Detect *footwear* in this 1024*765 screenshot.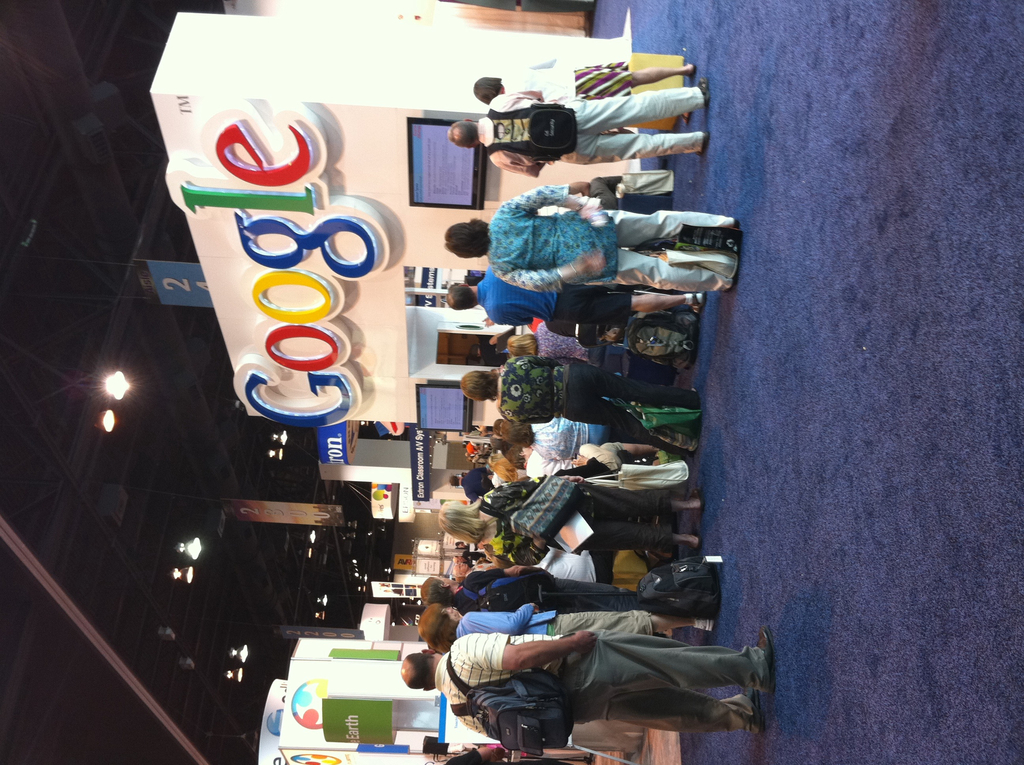
Detection: 693:617:712:631.
